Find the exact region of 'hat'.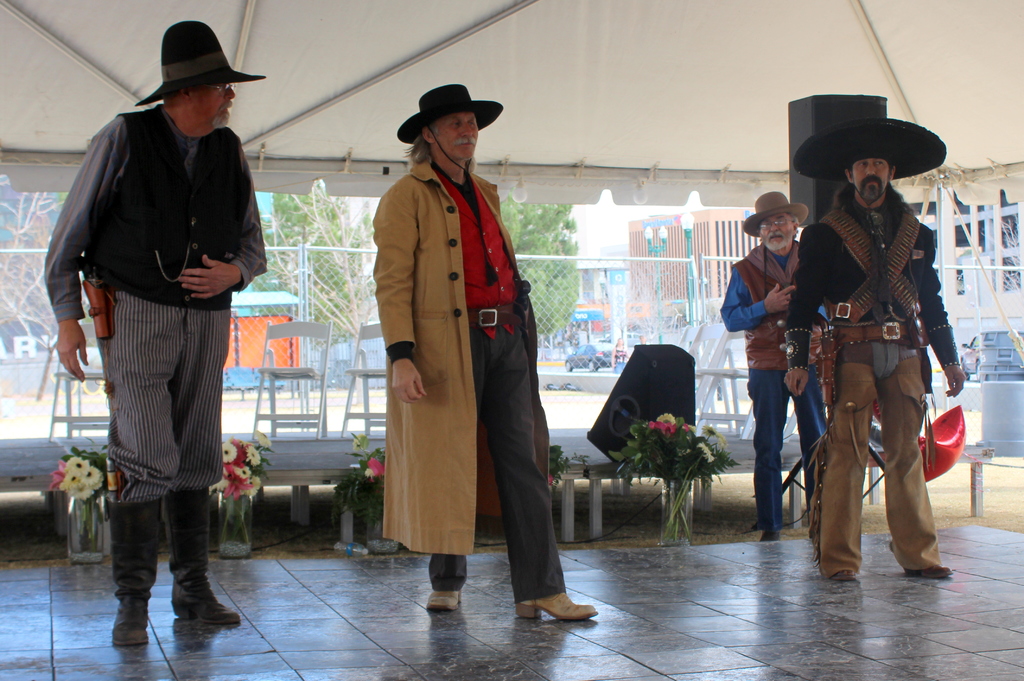
Exact region: l=793, t=113, r=948, b=186.
